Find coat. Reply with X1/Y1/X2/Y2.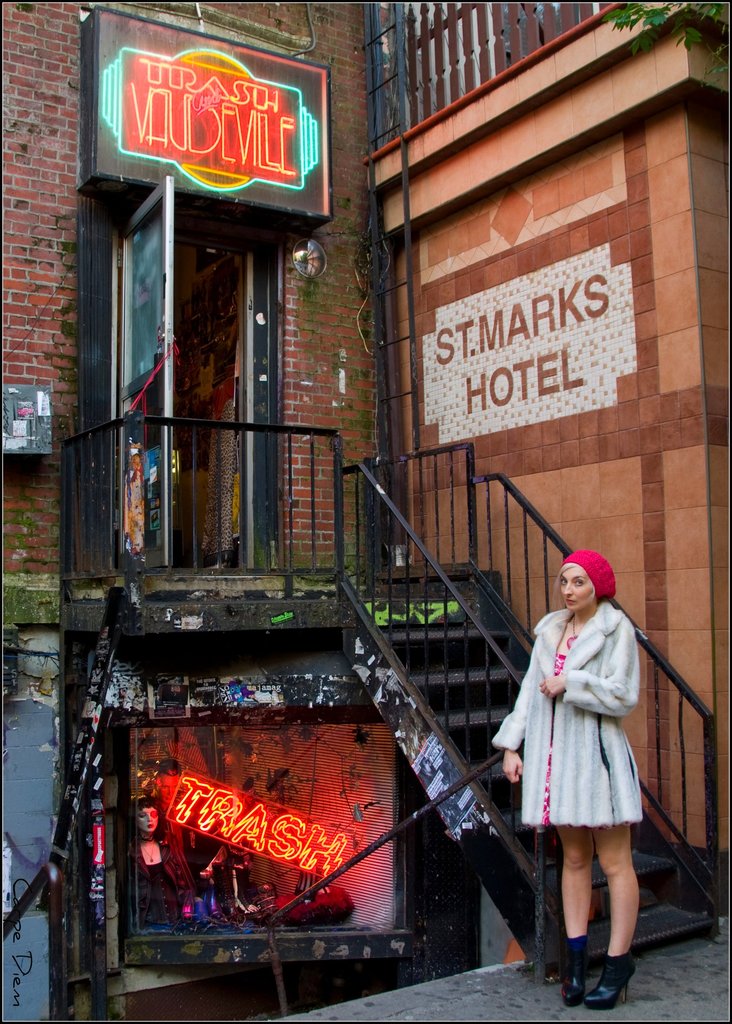
492/602/640/829.
